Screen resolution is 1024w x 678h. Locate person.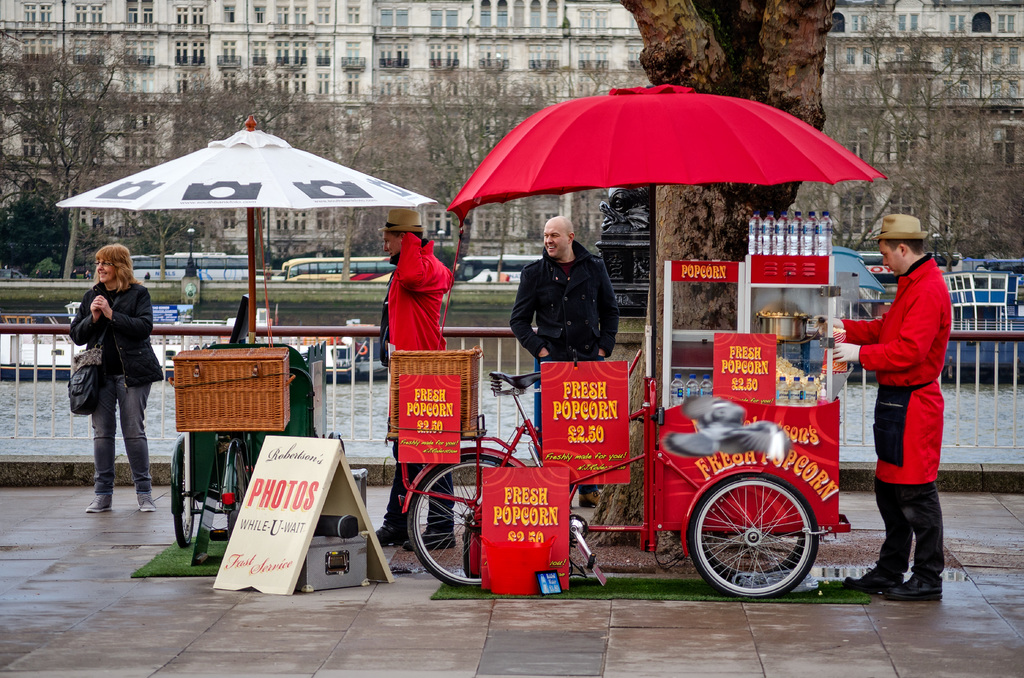
68,242,166,521.
